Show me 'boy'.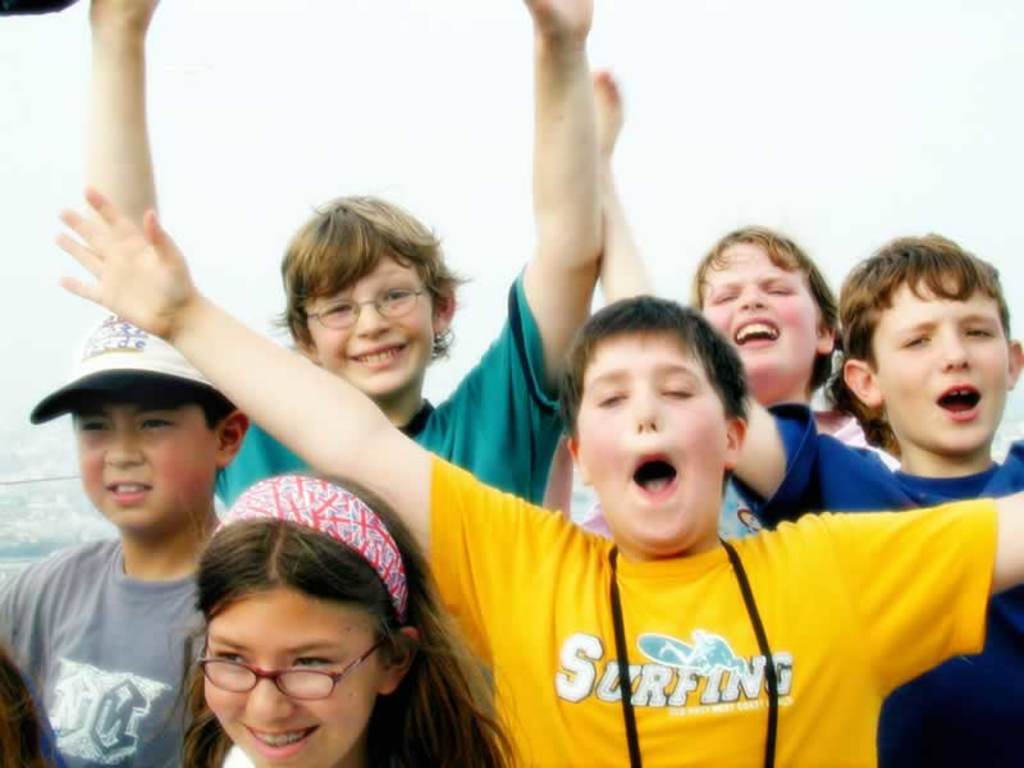
'boy' is here: locate(0, 317, 251, 767).
